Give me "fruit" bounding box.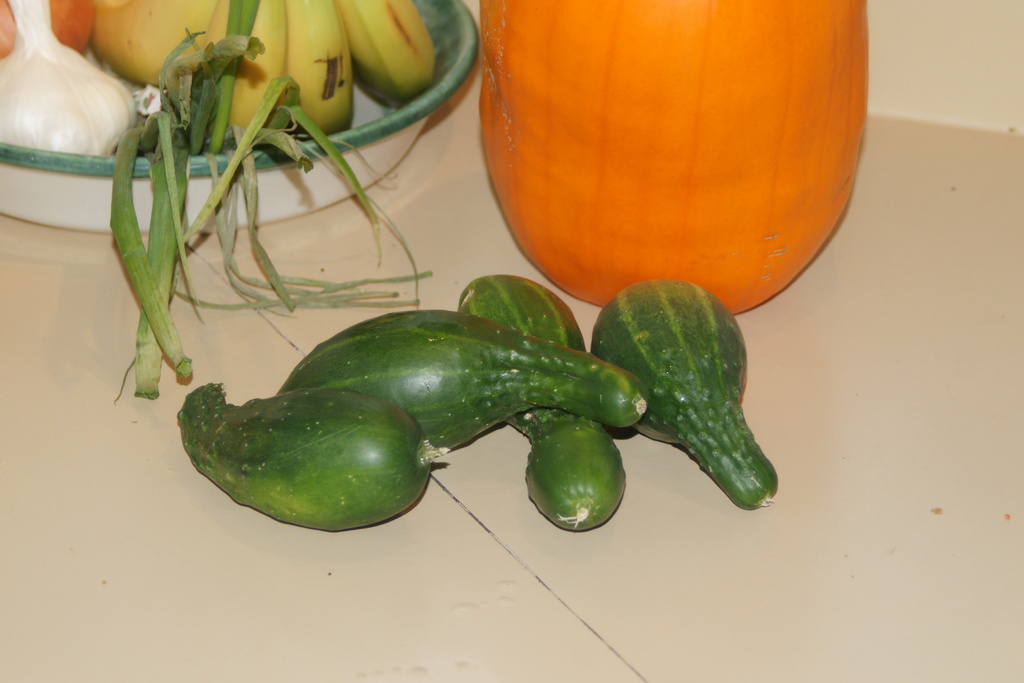
198/0/288/145.
